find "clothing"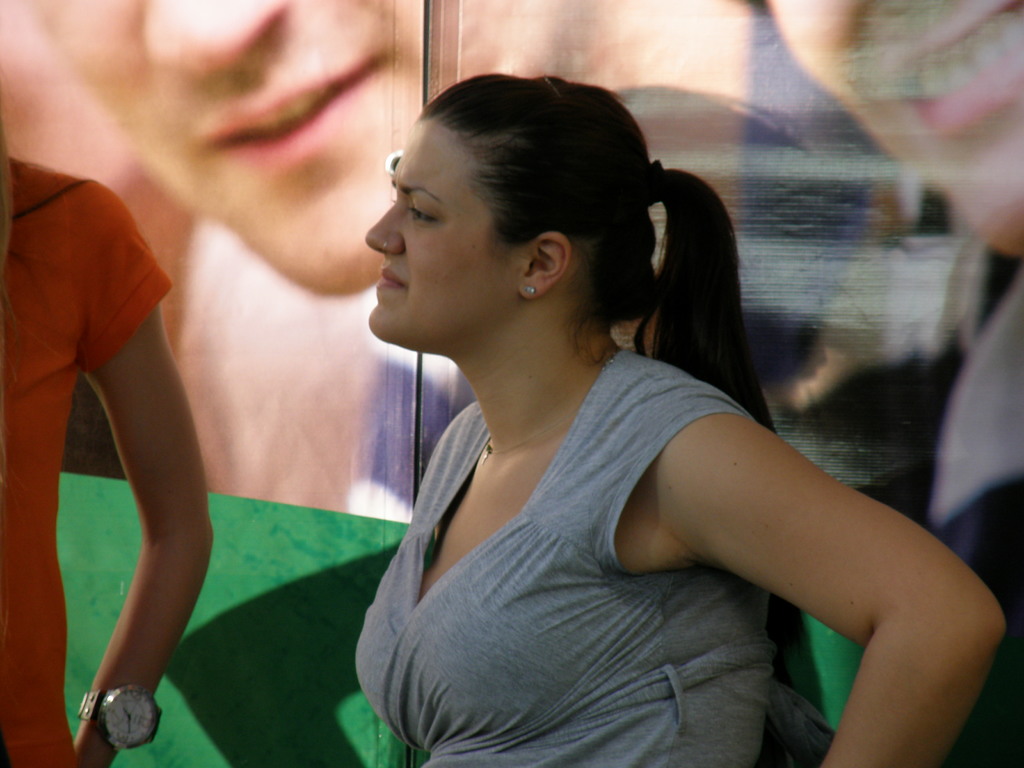
region(879, 229, 1023, 766)
